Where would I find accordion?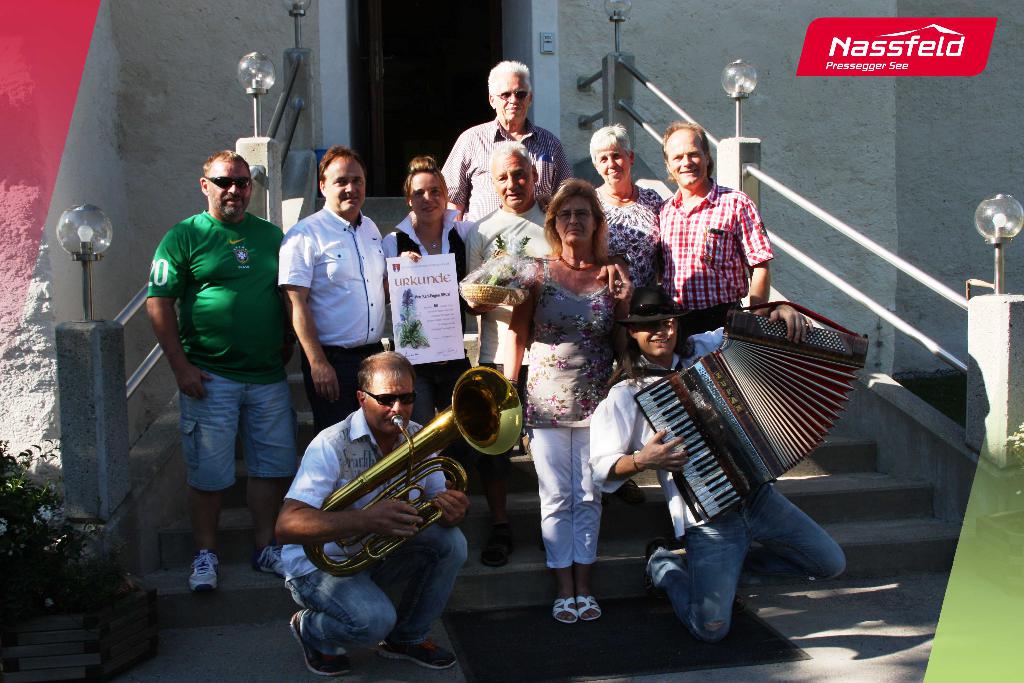
At [x1=616, y1=288, x2=860, y2=553].
